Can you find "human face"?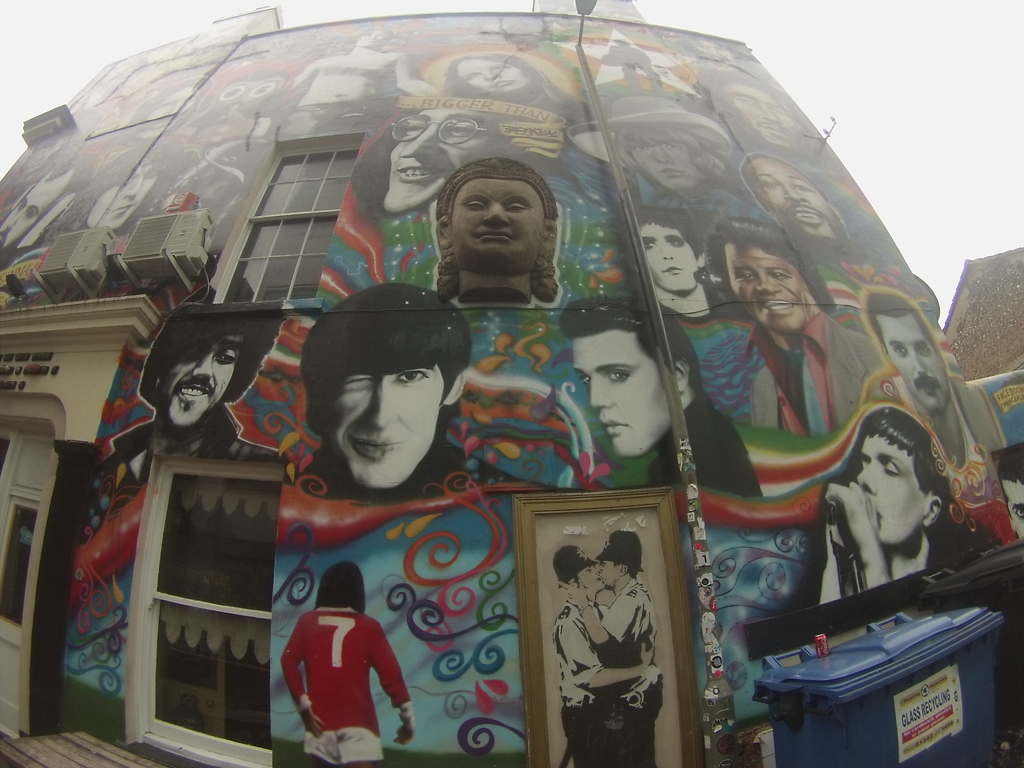
Yes, bounding box: bbox=(642, 223, 694, 296).
